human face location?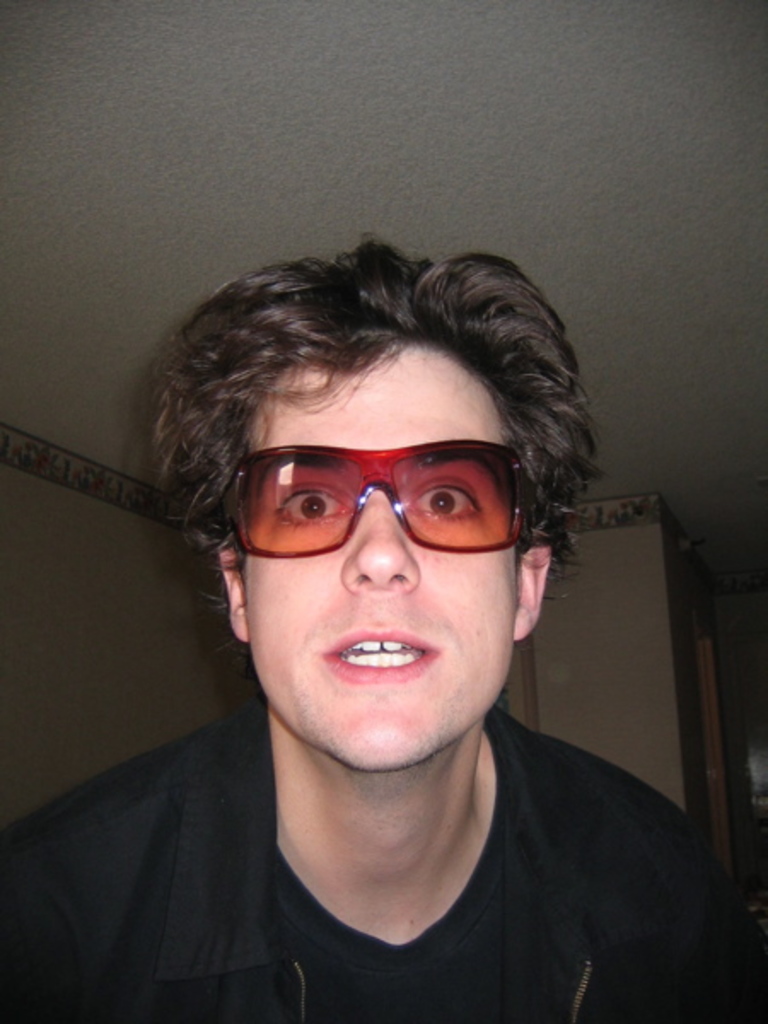
Rect(246, 343, 527, 770)
